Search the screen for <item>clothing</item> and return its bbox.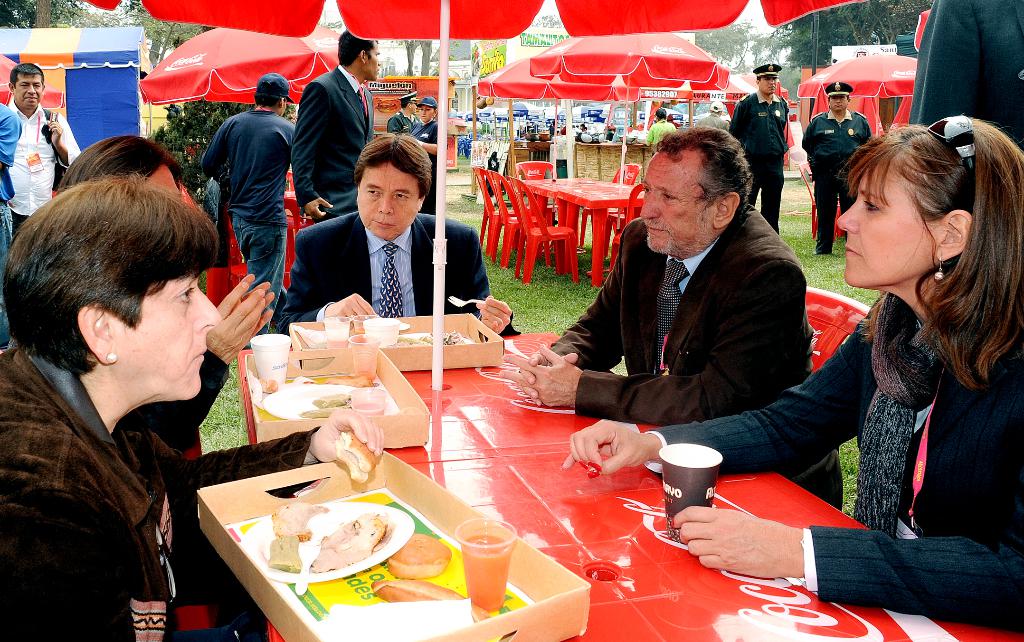
Found: l=646, t=290, r=1023, b=634.
